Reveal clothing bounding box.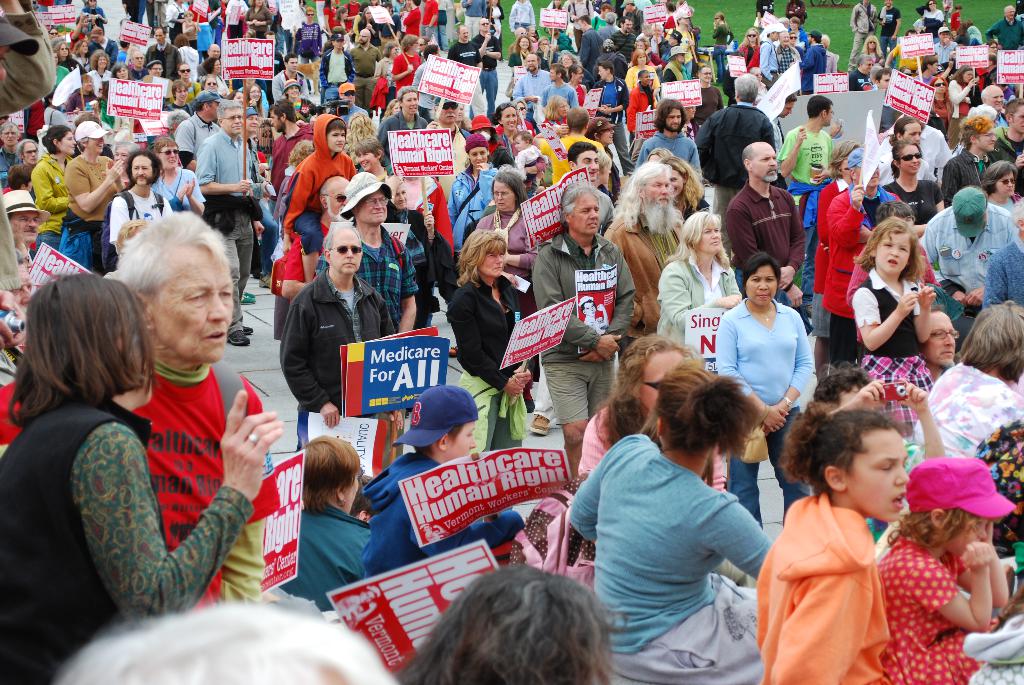
Revealed: bbox=[196, 131, 262, 327].
